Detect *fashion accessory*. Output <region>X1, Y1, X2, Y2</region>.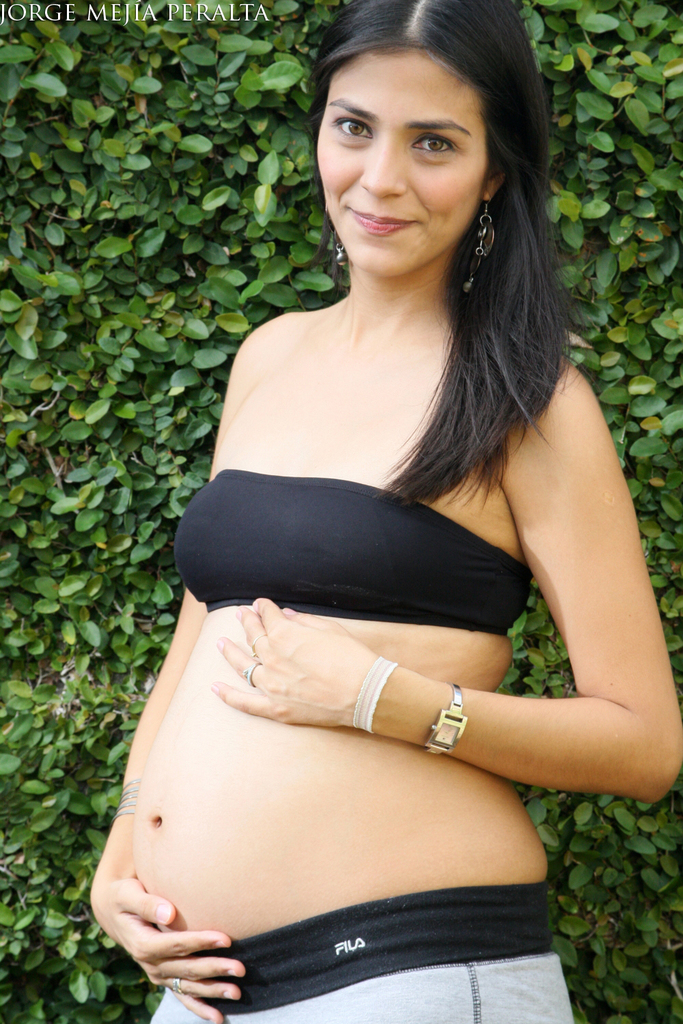
<region>456, 205, 499, 293</region>.
